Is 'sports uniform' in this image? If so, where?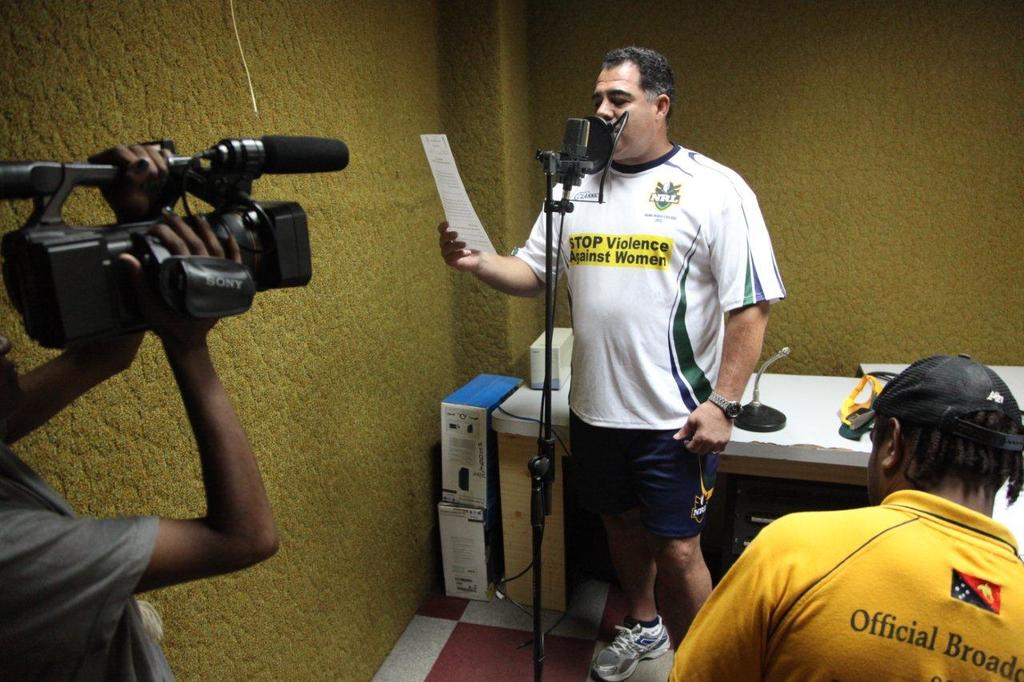
Yes, at locate(499, 134, 792, 541).
